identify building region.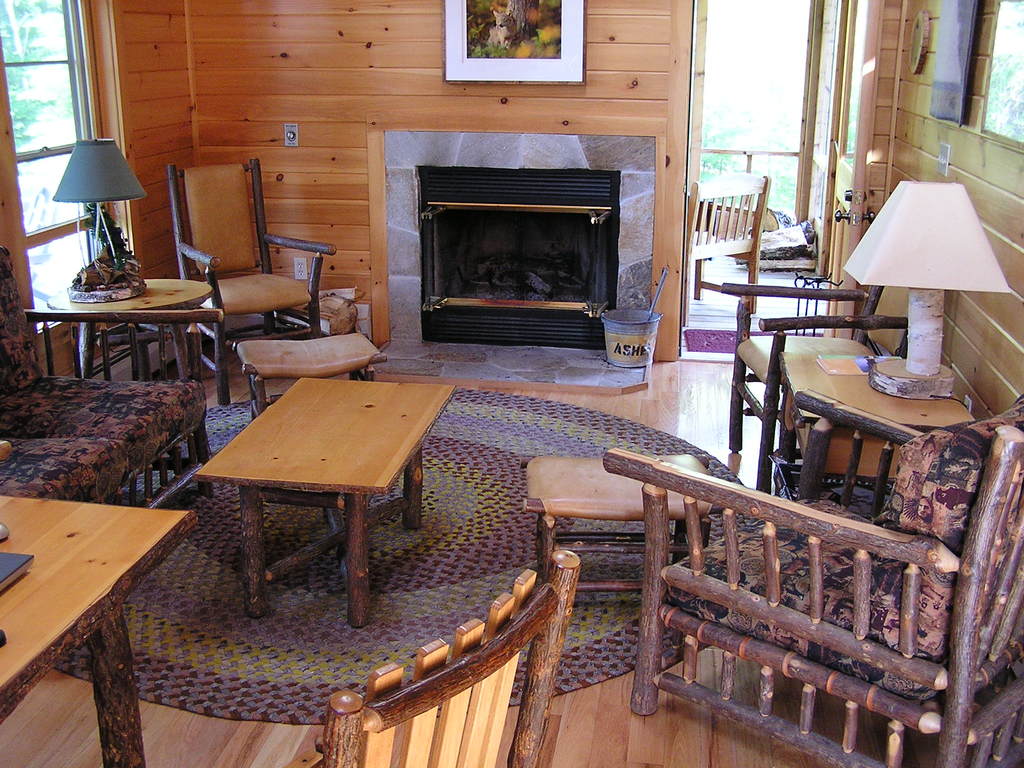
Region: {"left": 0, "top": 0, "right": 1023, "bottom": 767}.
